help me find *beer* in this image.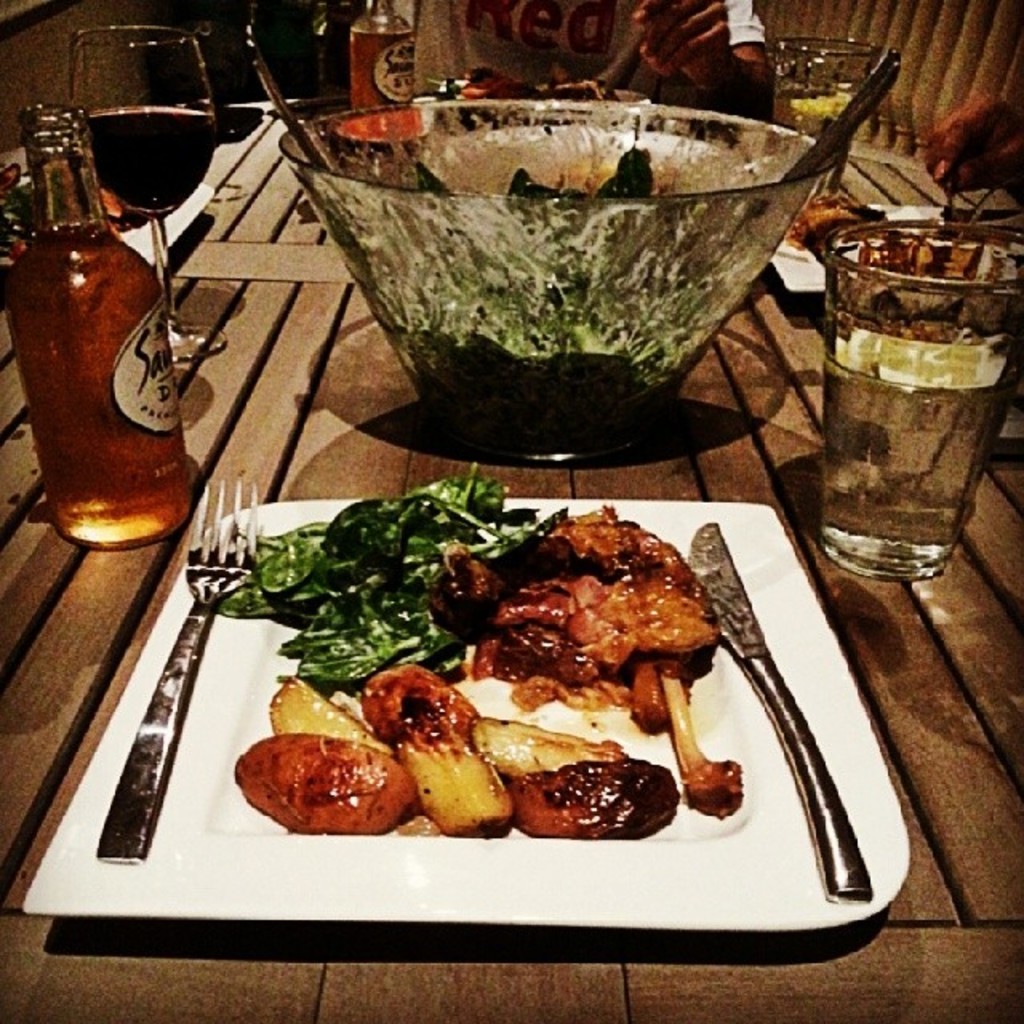
Found it: <box>342,8,413,107</box>.
